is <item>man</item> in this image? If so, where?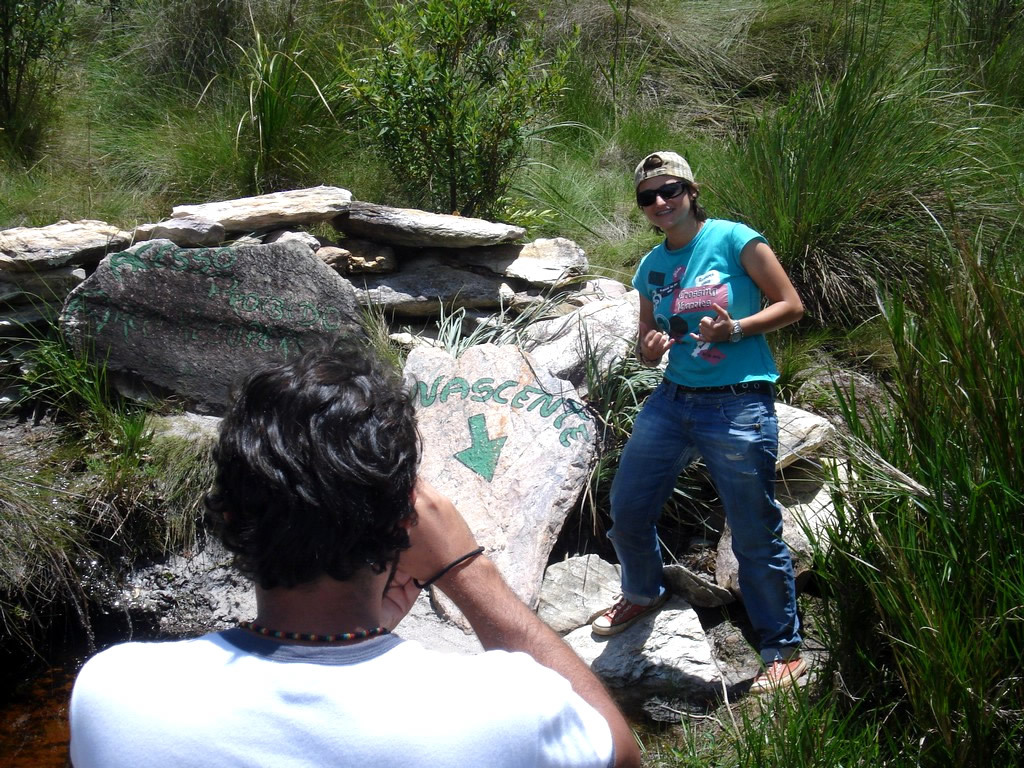
Yes, at x1=68 y1=342 x2=642 y2=767.
